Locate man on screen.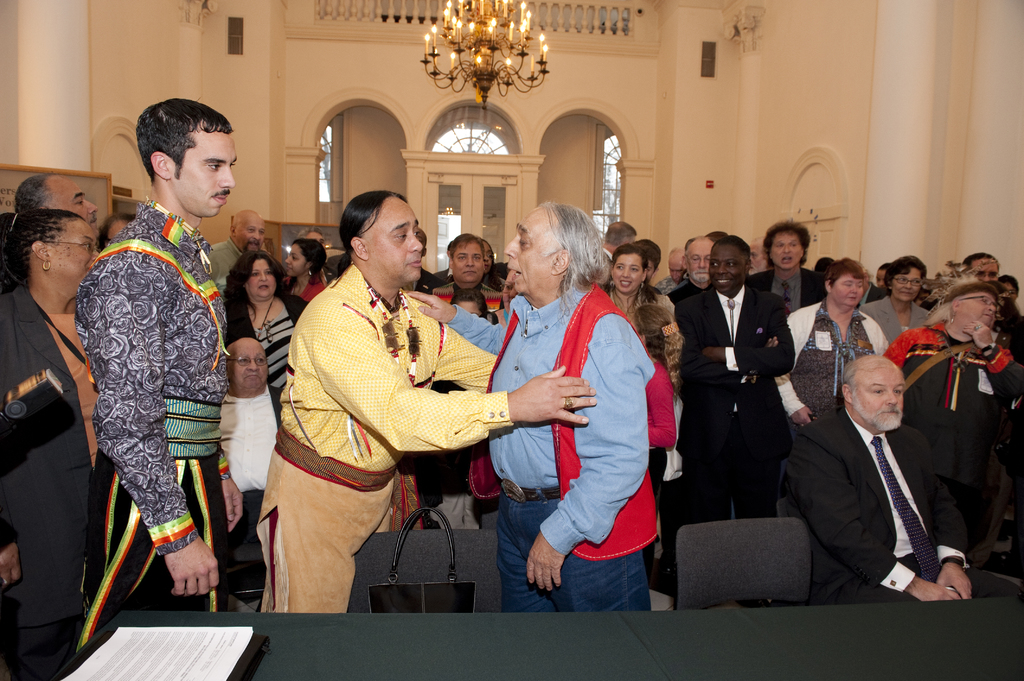
On screen at left=404, top=228, right=446, bottom=292.
